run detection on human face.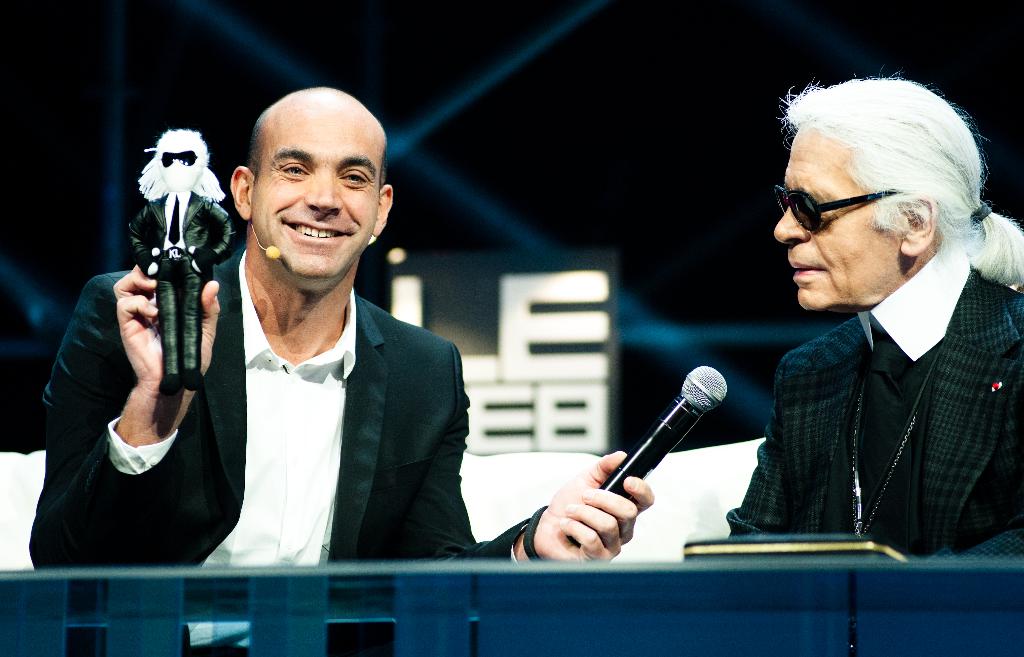
Result: x1=254, y1=107, x2=378, y2=282.
